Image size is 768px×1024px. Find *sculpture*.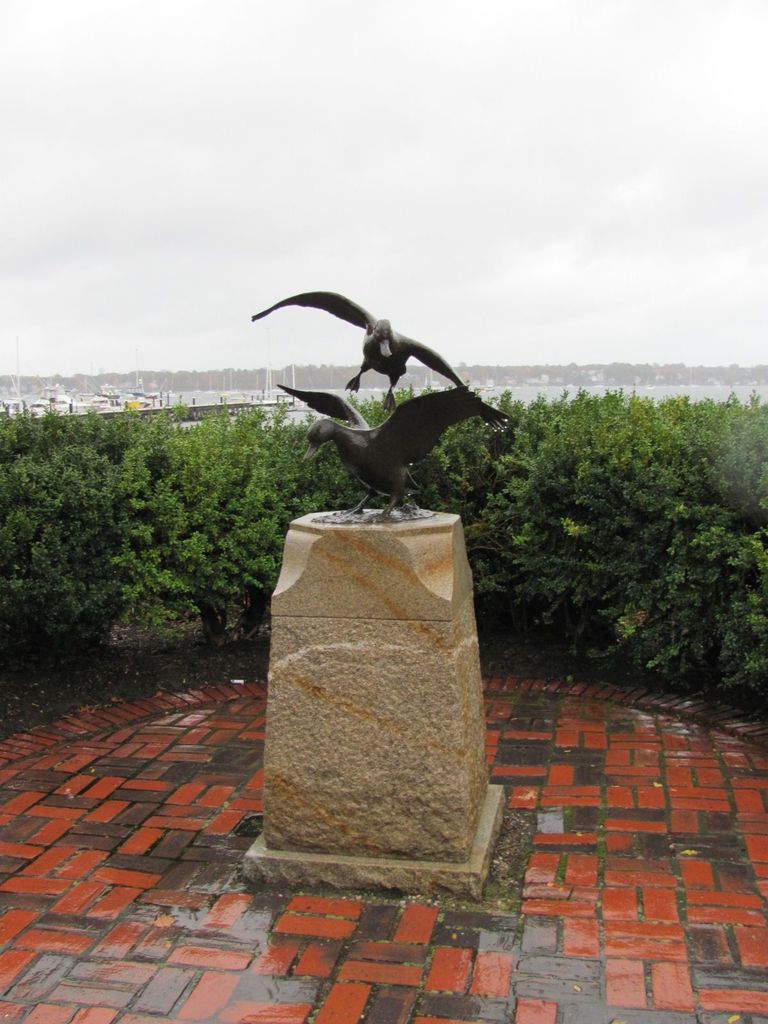
crop(252, 266, 516, 546).
